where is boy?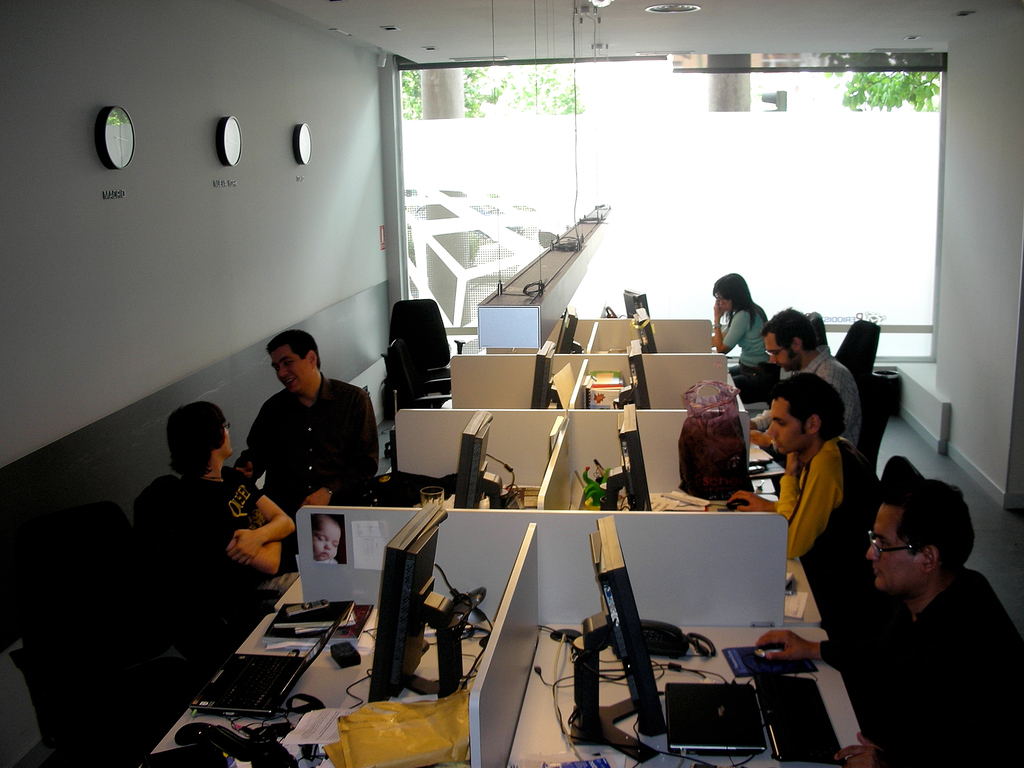
(313,516,341,563).
